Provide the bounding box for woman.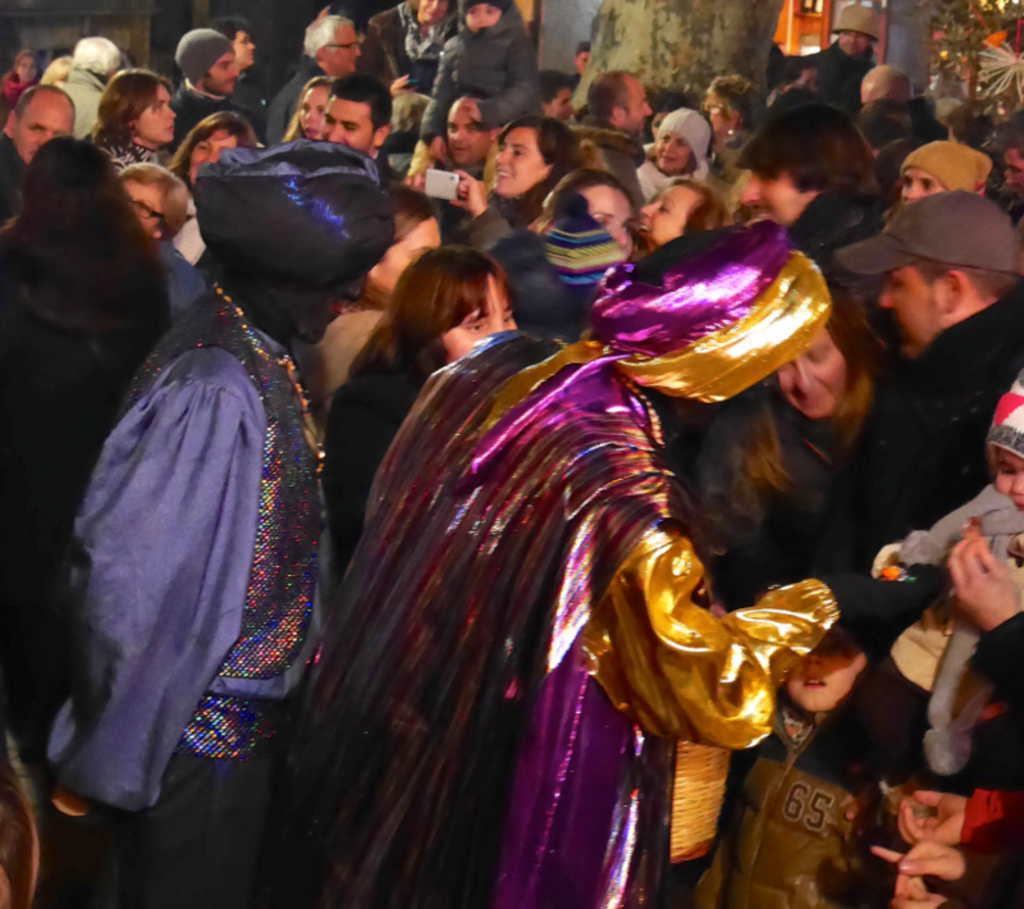
x1=119, y1=159, x2=210, y2=324.
